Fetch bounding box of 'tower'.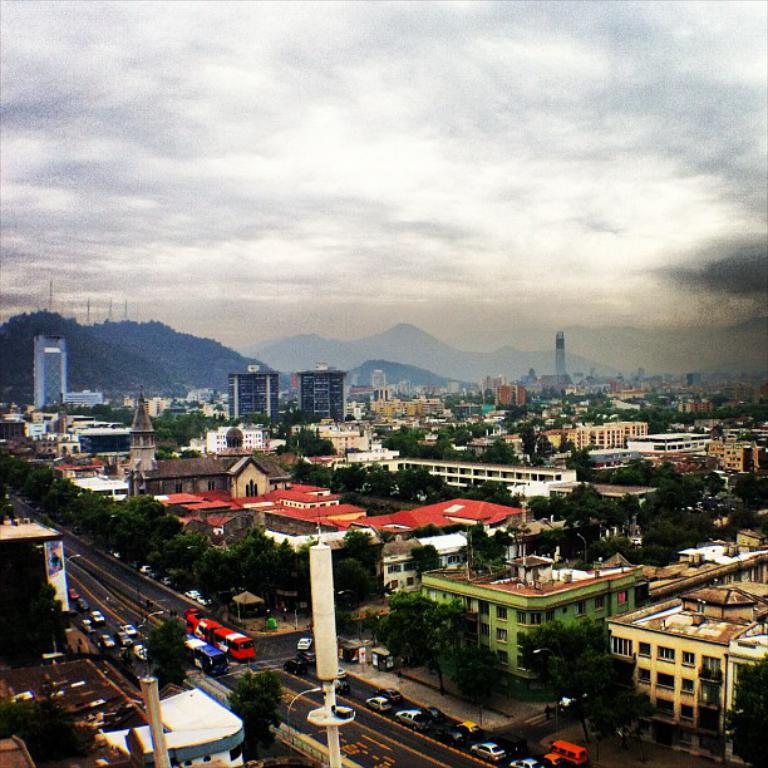
Bbox: [228, 365, 285, 429].
